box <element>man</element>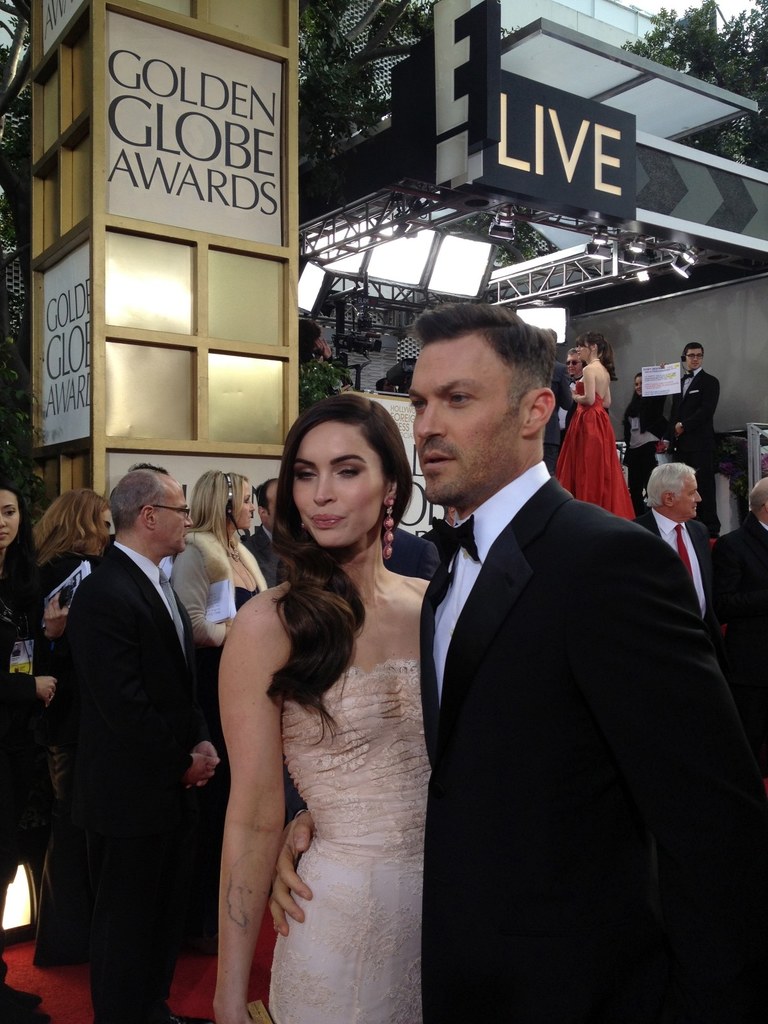
pyautogui.locateOnScreen(557, 350, 594, 443)
